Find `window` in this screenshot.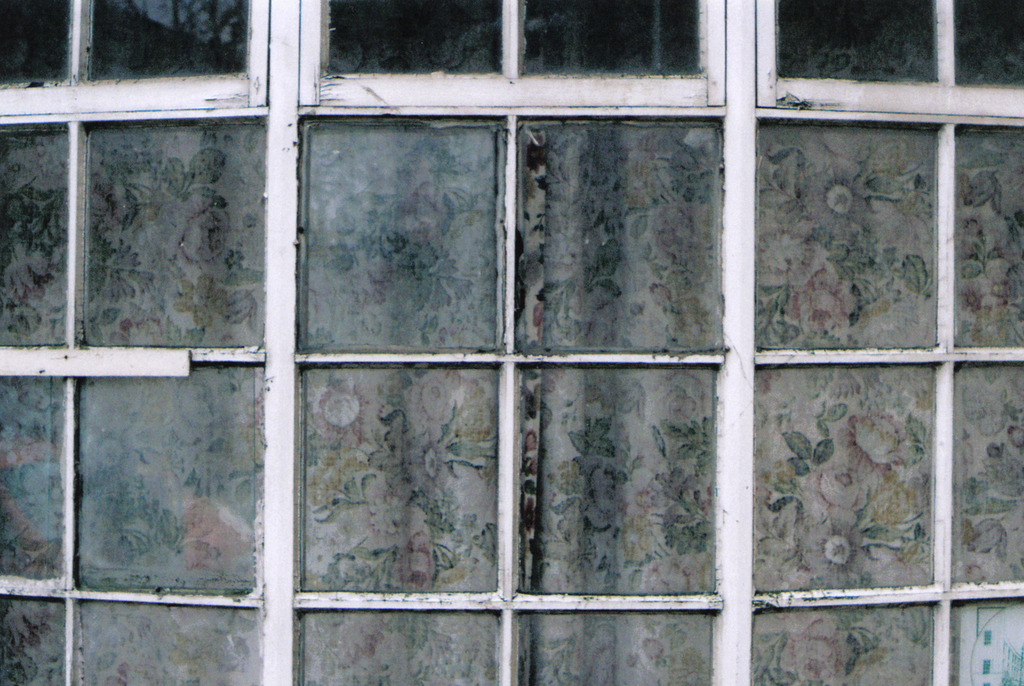
The bounding box for `window` is (x1=0, y1=0, x2=1023, y2=674).
